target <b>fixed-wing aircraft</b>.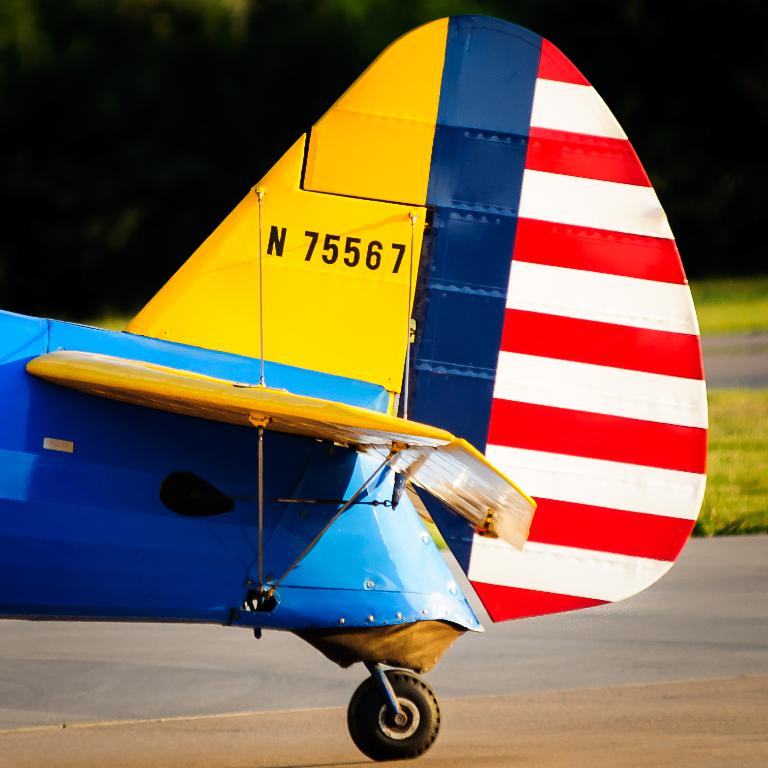
Target region: bbox(0, 7, 713, 759).
